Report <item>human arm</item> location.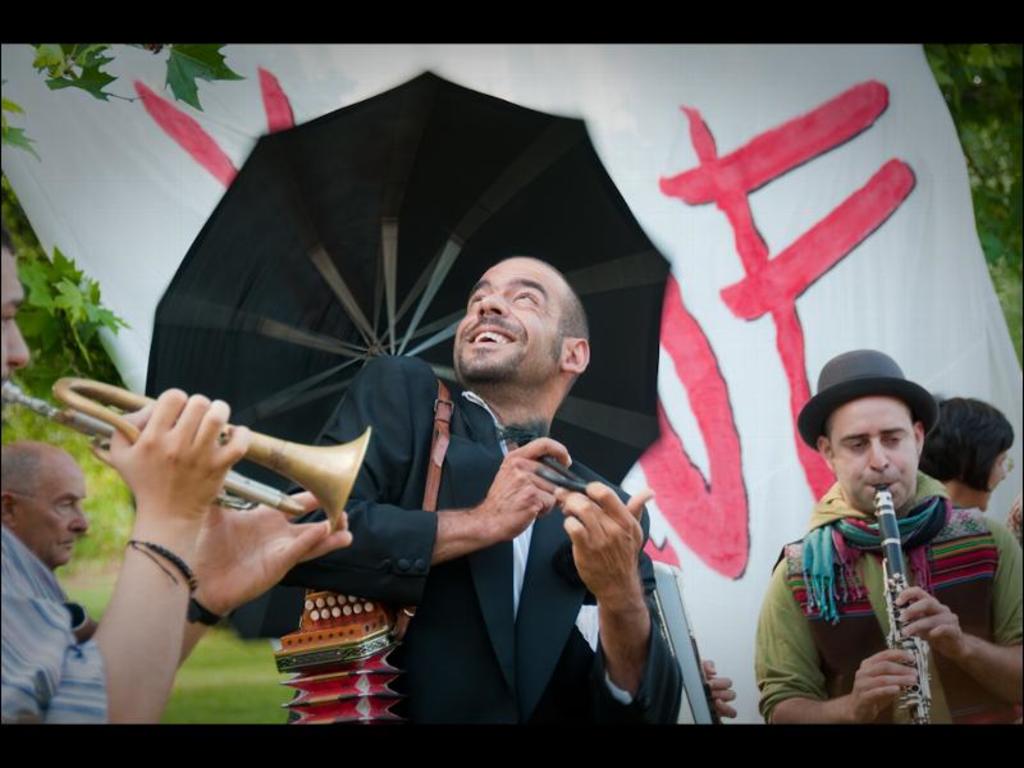
Report: [0, 384, 252, 722].
